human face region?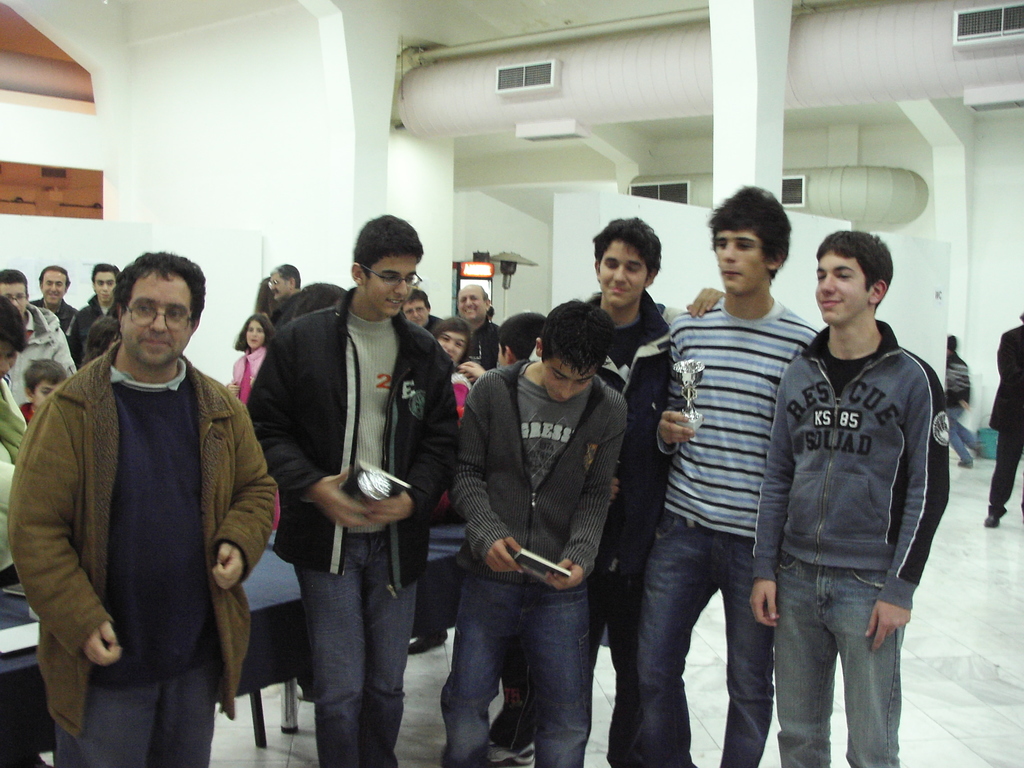
[44,274,65,304]
